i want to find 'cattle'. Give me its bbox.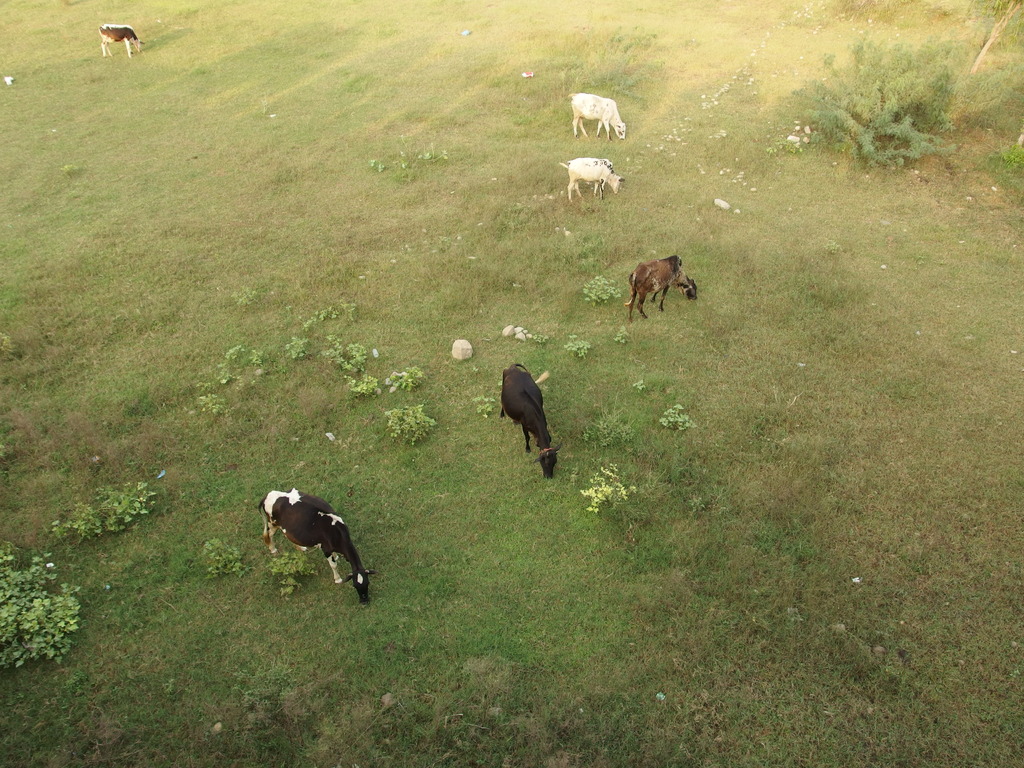
l=555, t=157, r=623, b=197.
